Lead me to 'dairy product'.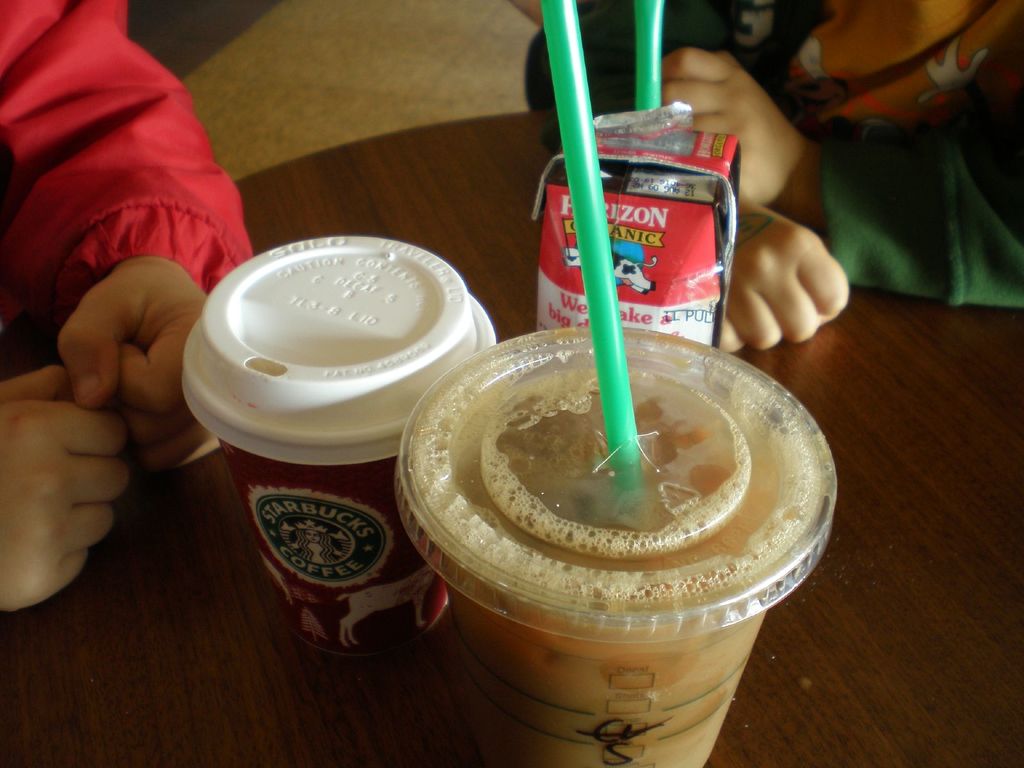
Lead to {"x1": 410, "y1": 326, "x2": 827, "y2": 767}.
